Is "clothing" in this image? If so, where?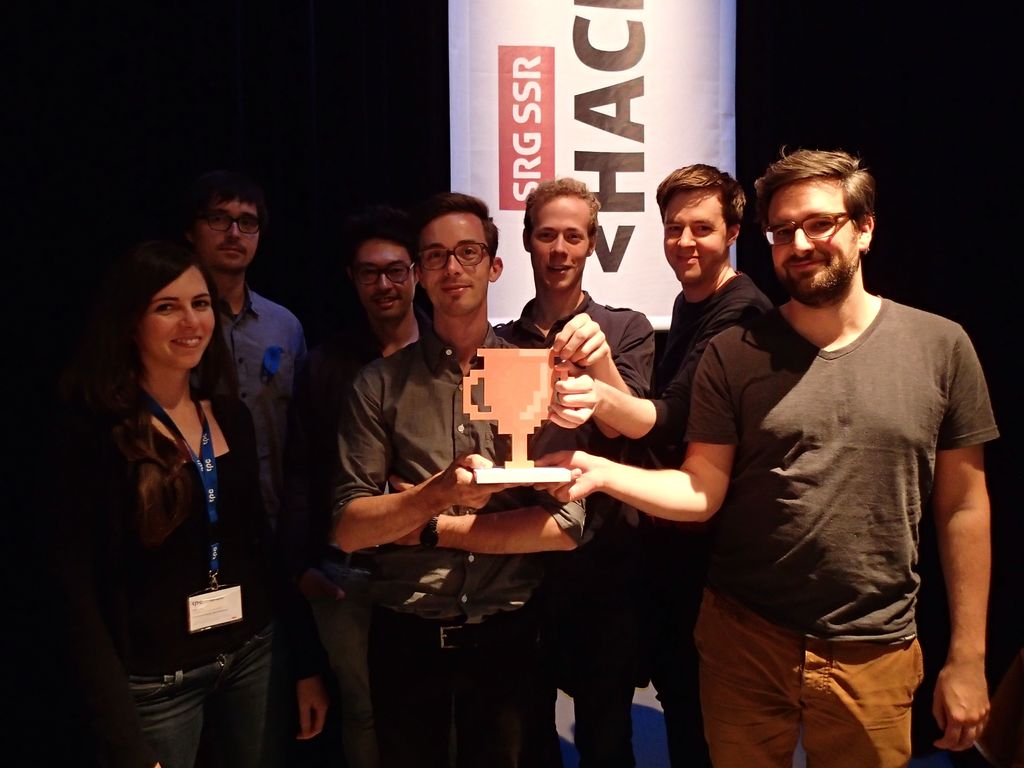
Yes, at l=324, t=323, r=587, b=767.
